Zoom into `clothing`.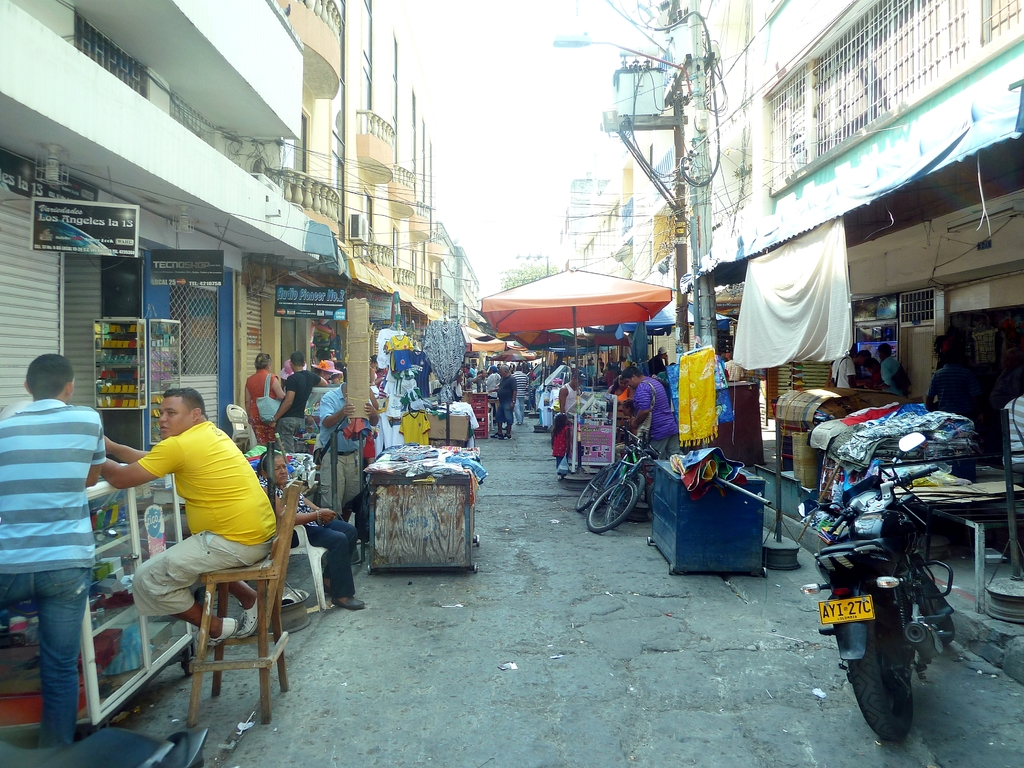
Zoom target: 883,356,908,397.
